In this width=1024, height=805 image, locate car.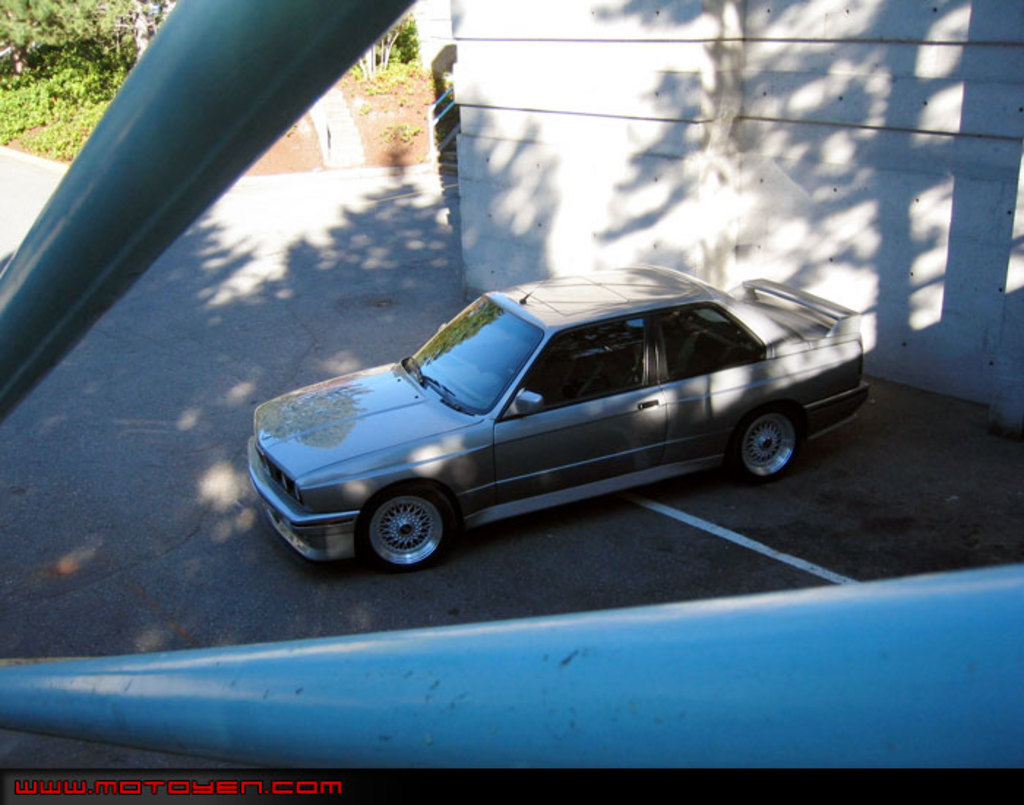
Bounding box: left=0, top=0, right=1023, bottom=804.
